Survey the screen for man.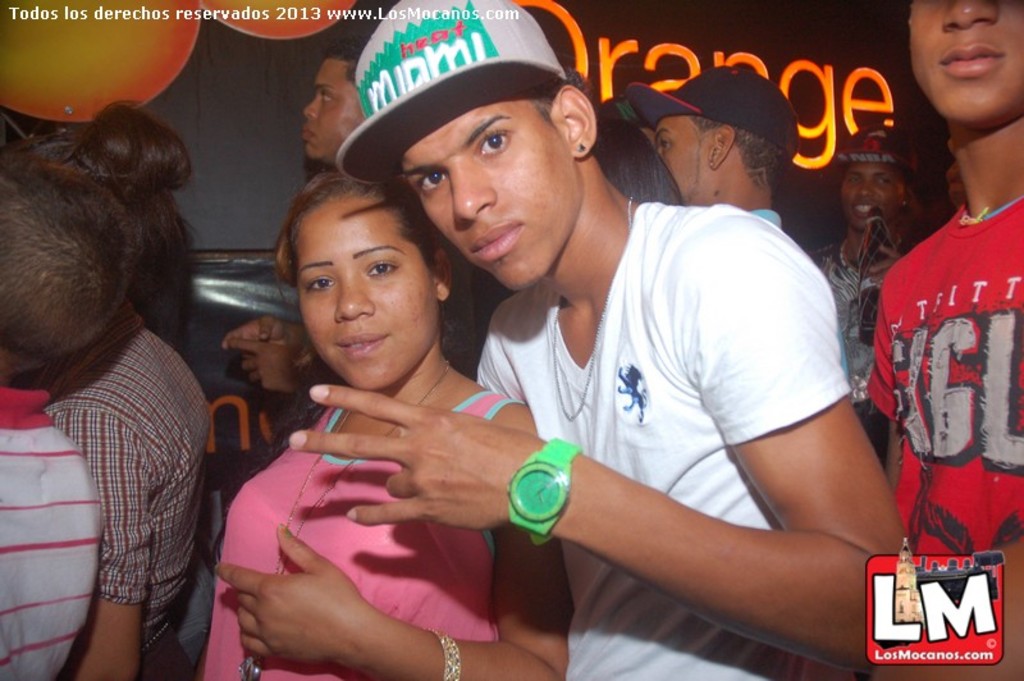
Survey found: [653, 72, 801, 244].
